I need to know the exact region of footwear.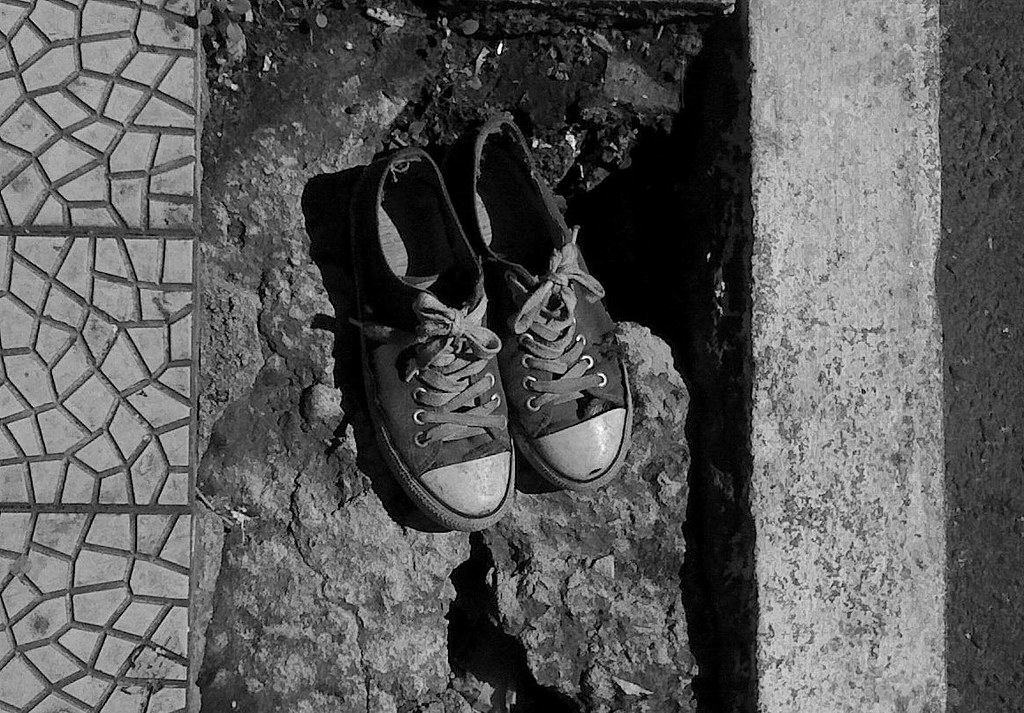
Region: 348, 139, 517, 534.
